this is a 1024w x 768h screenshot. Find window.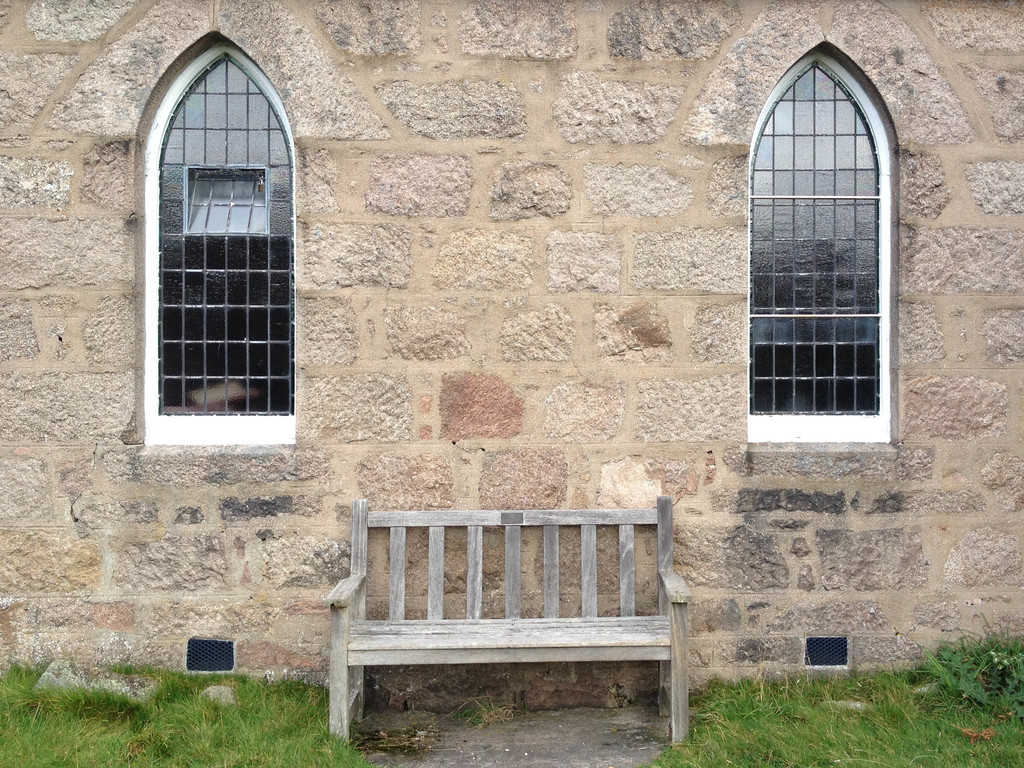
Bounding box: x1=125, y1=37, x2=292, y2=445.
